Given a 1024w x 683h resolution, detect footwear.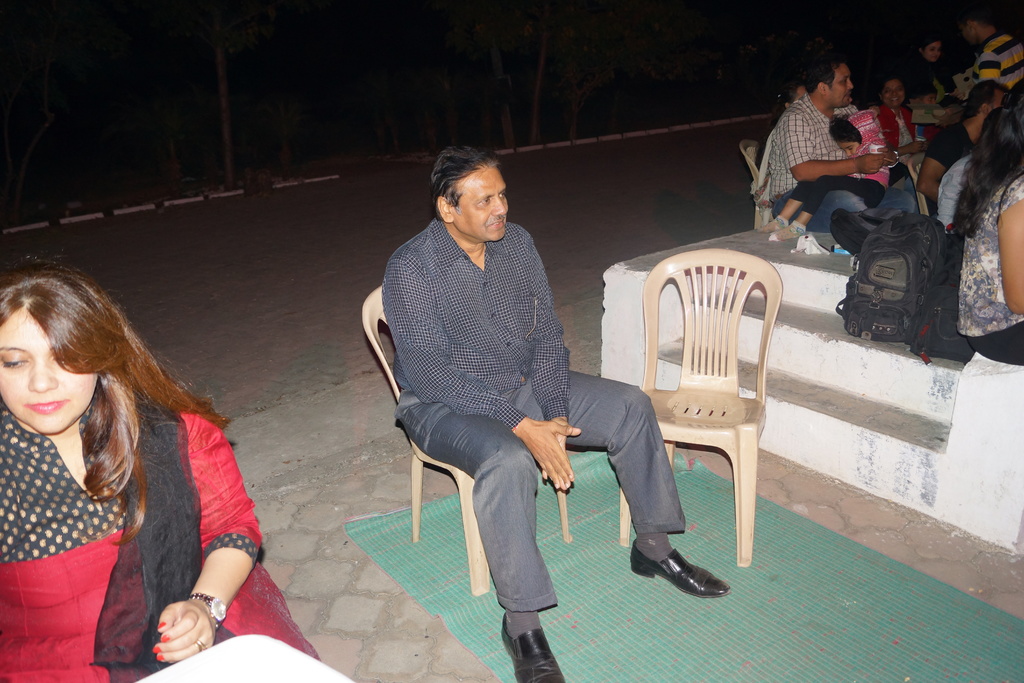
x1=500 y1=611 x2=568 y2=682.
